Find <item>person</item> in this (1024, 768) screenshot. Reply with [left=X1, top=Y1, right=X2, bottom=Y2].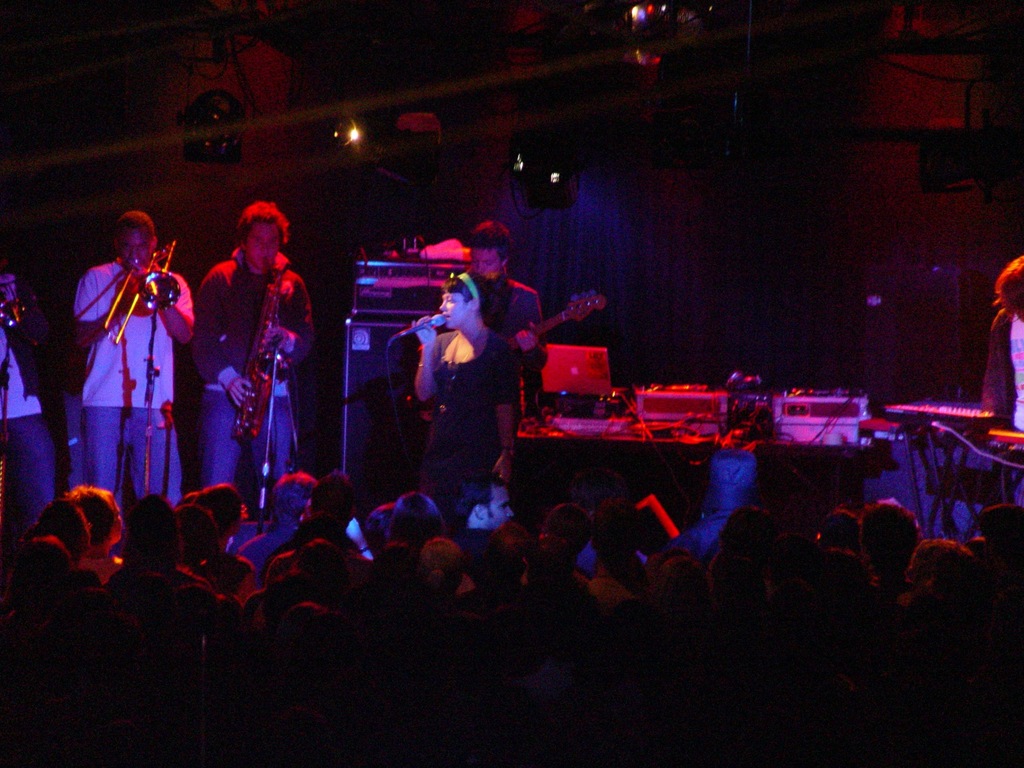
[left=467, top=518, right=527, bottom=614].
